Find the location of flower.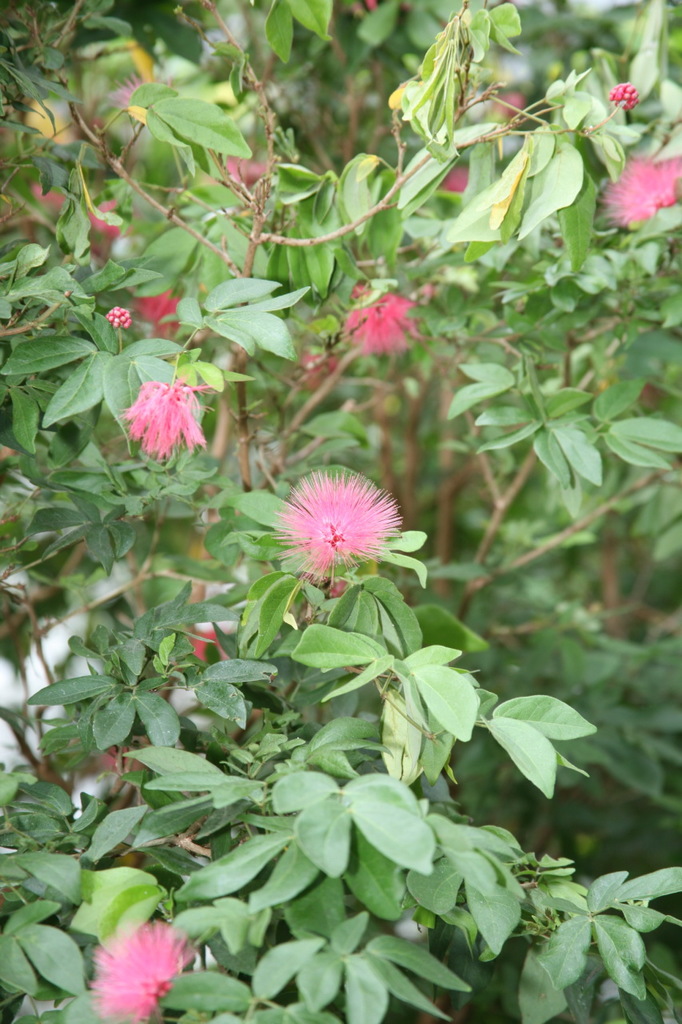
Location: l=109, t=66, r=169, b=114.
